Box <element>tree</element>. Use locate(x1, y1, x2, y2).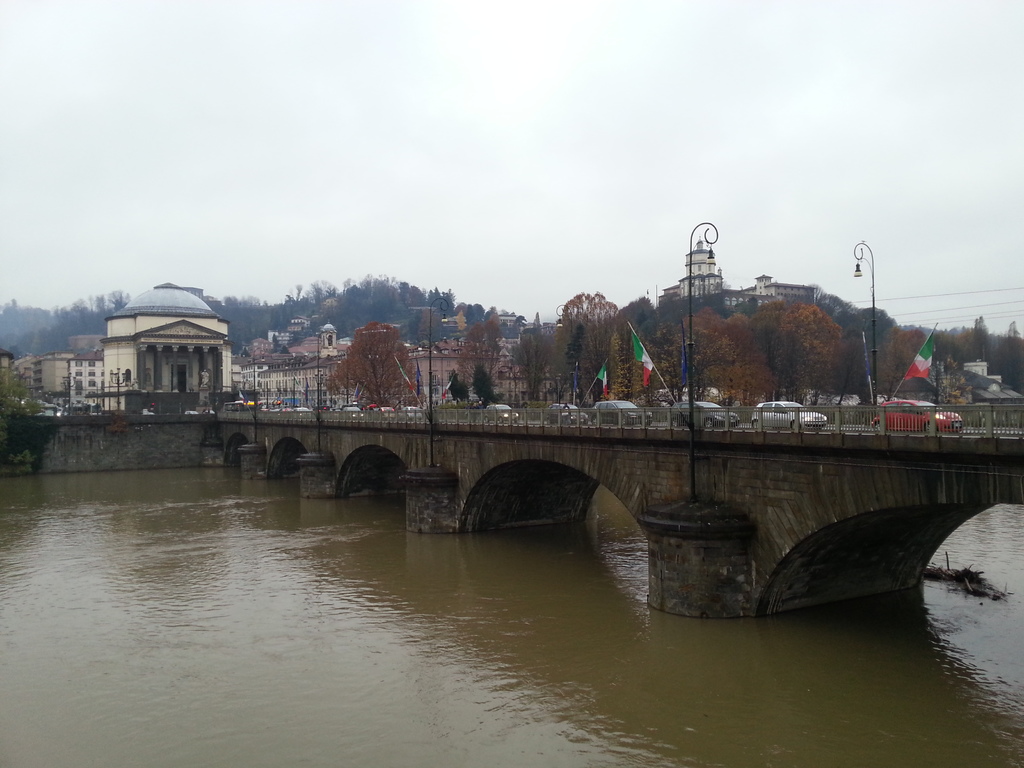
locate(509, 329, 553, 411).
